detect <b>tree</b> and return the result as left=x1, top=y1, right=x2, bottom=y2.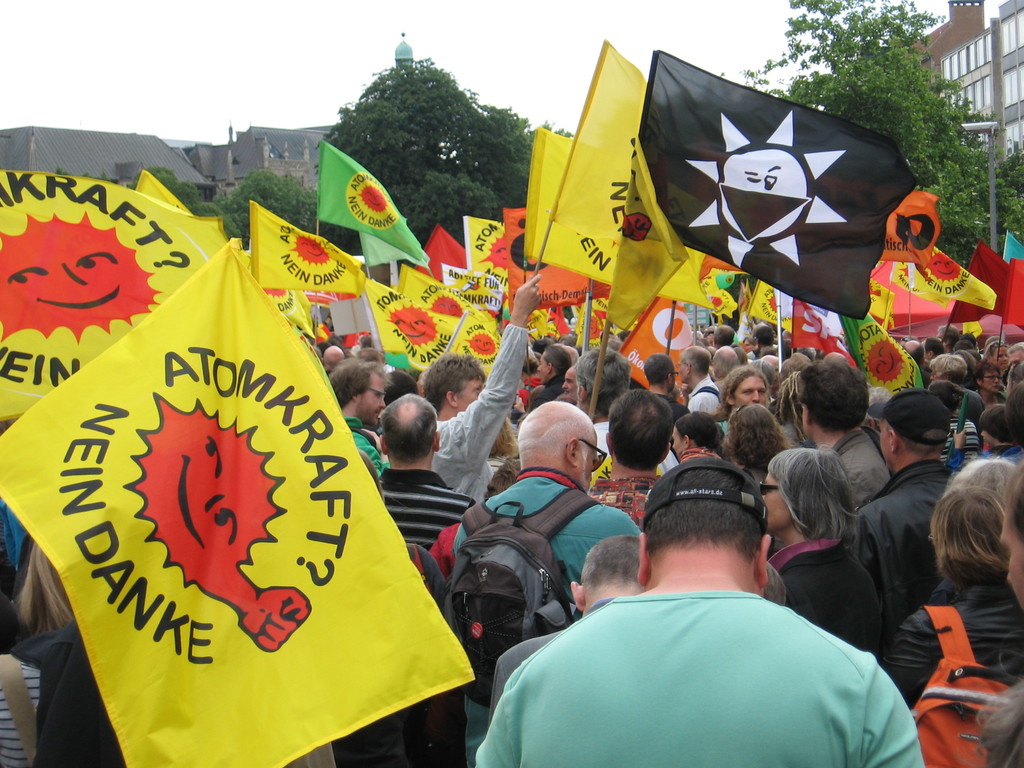
left=715, top=0, right=1023, bottom=241.
